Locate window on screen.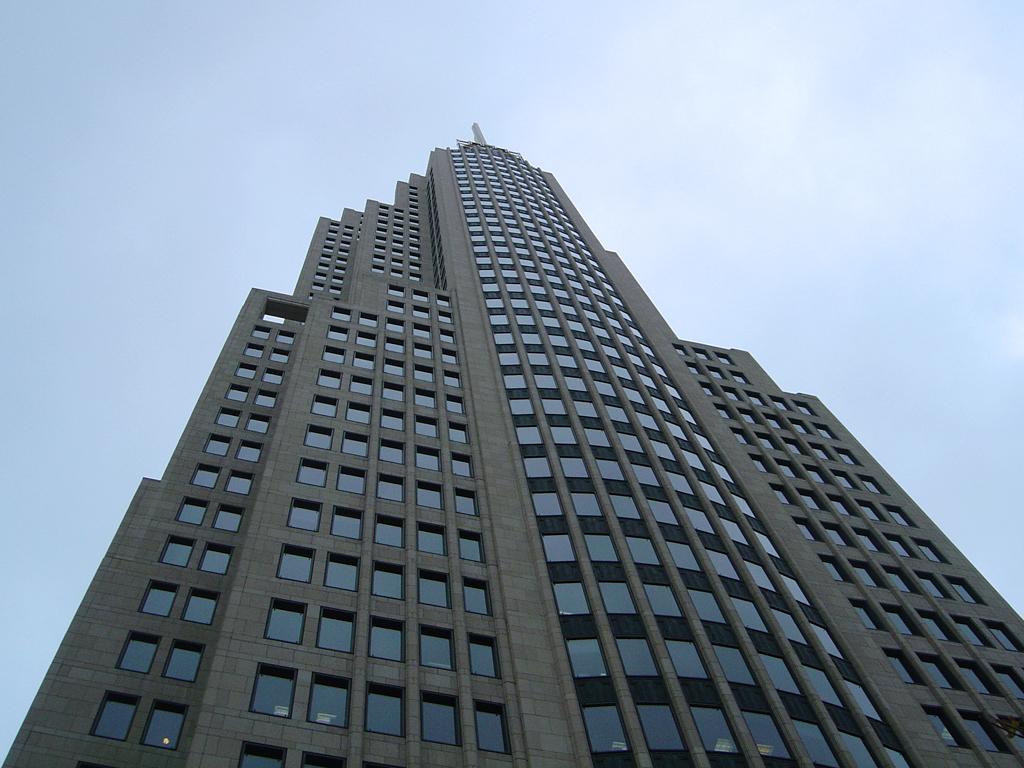
On screen at BBox(607, 497, 639, 520).
